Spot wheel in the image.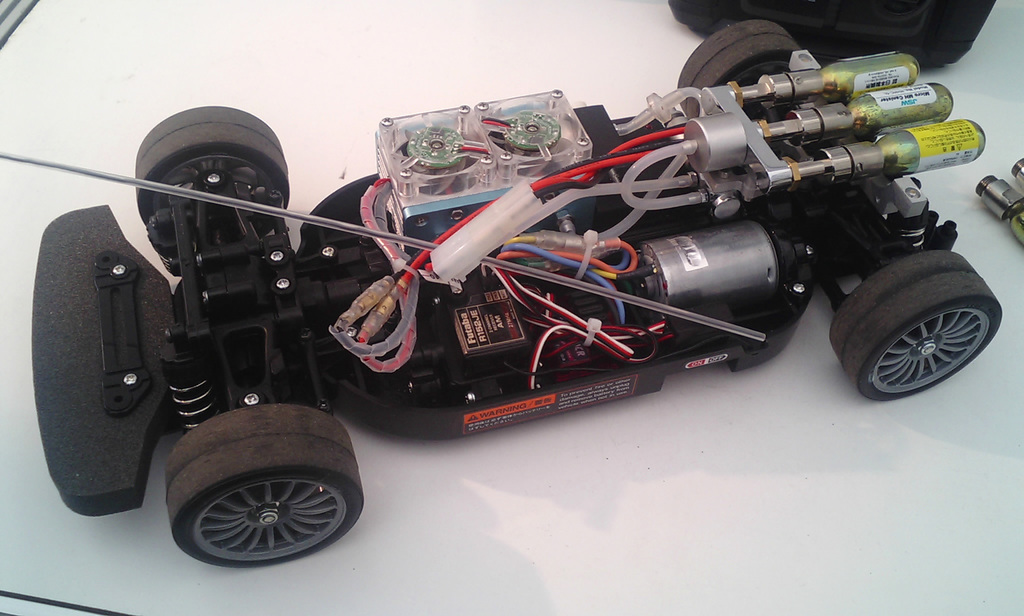
wheel found at Rect(134, 105, 289, 236).
